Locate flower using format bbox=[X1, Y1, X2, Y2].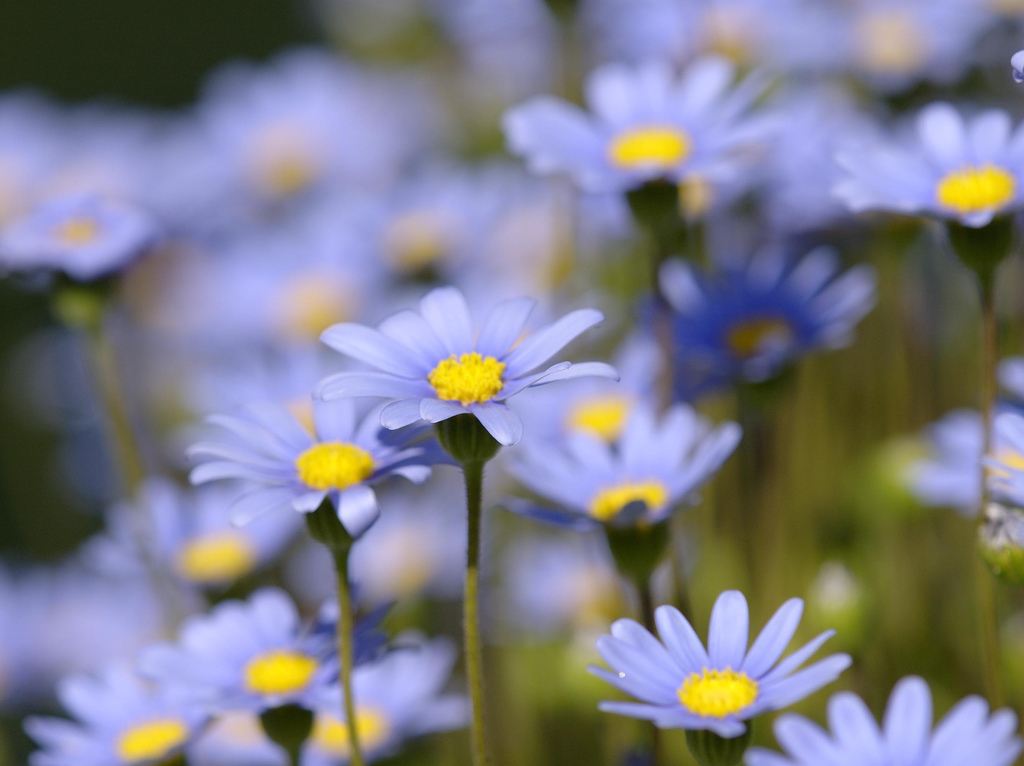
bbox=[185, 633, 472, 765].
